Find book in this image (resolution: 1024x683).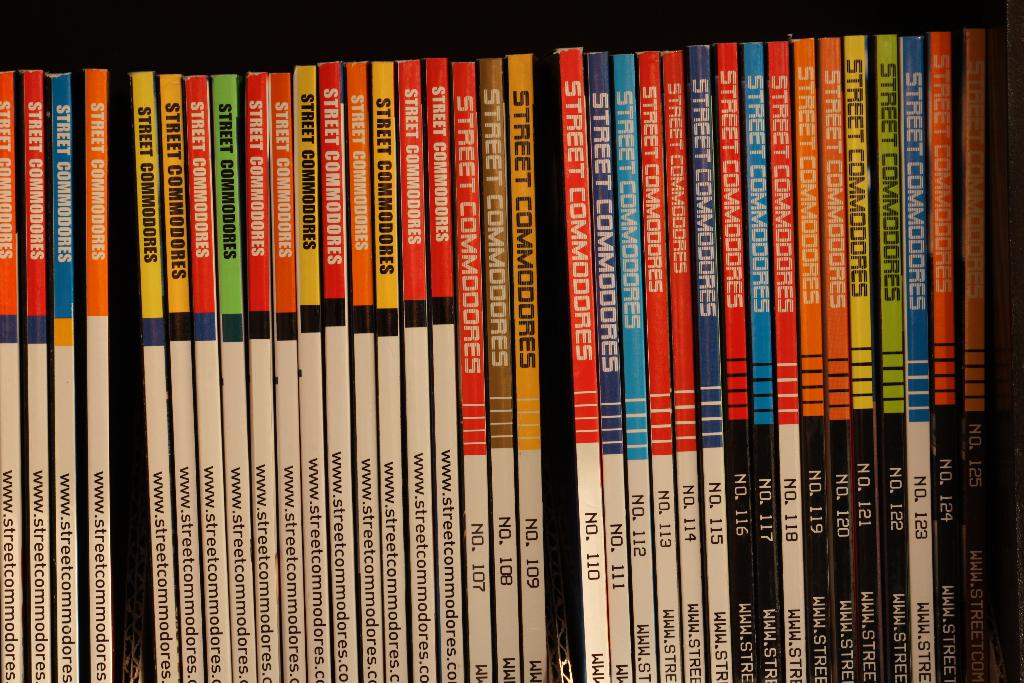
<box>451,59,479,682</box>.
